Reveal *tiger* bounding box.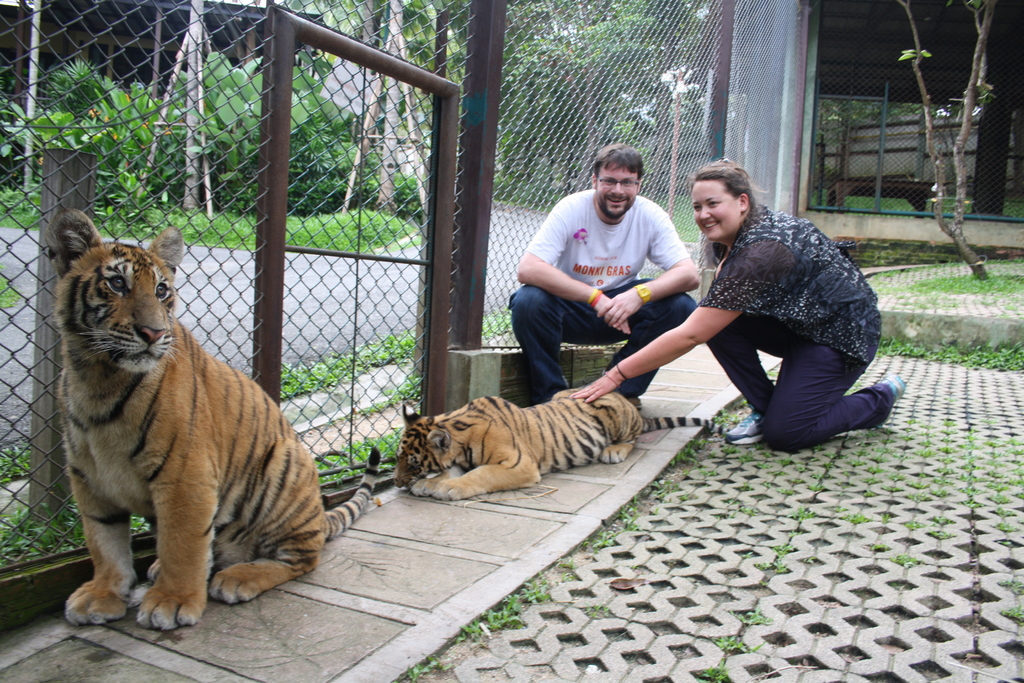
Revealed: BBox(397, 389, 721, 502).
